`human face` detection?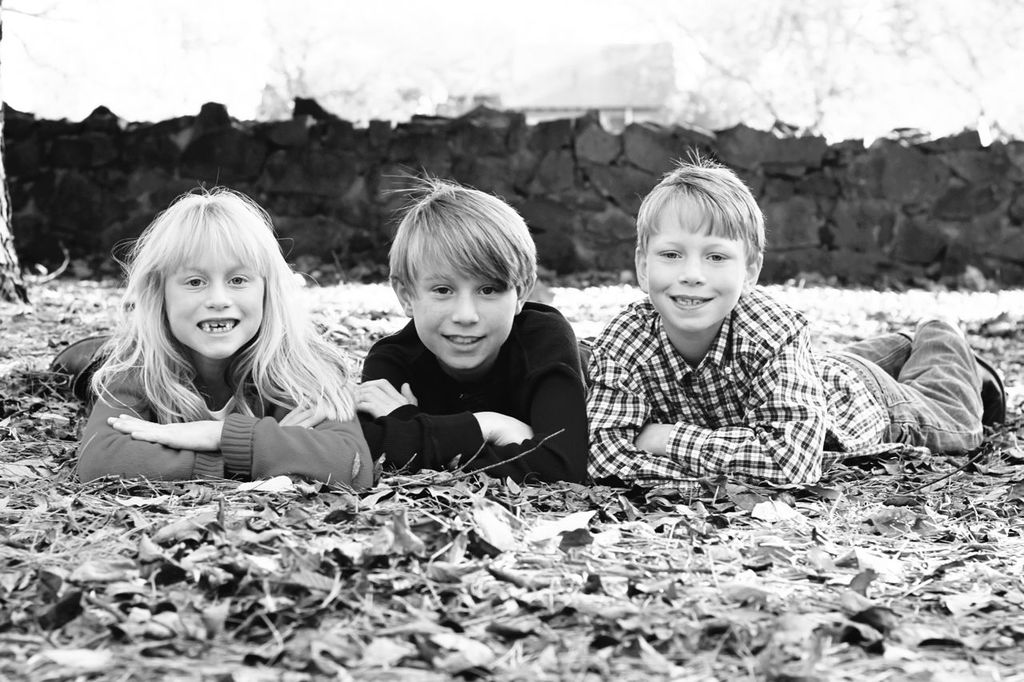
left=645, top=201, right=745, bottom=328
